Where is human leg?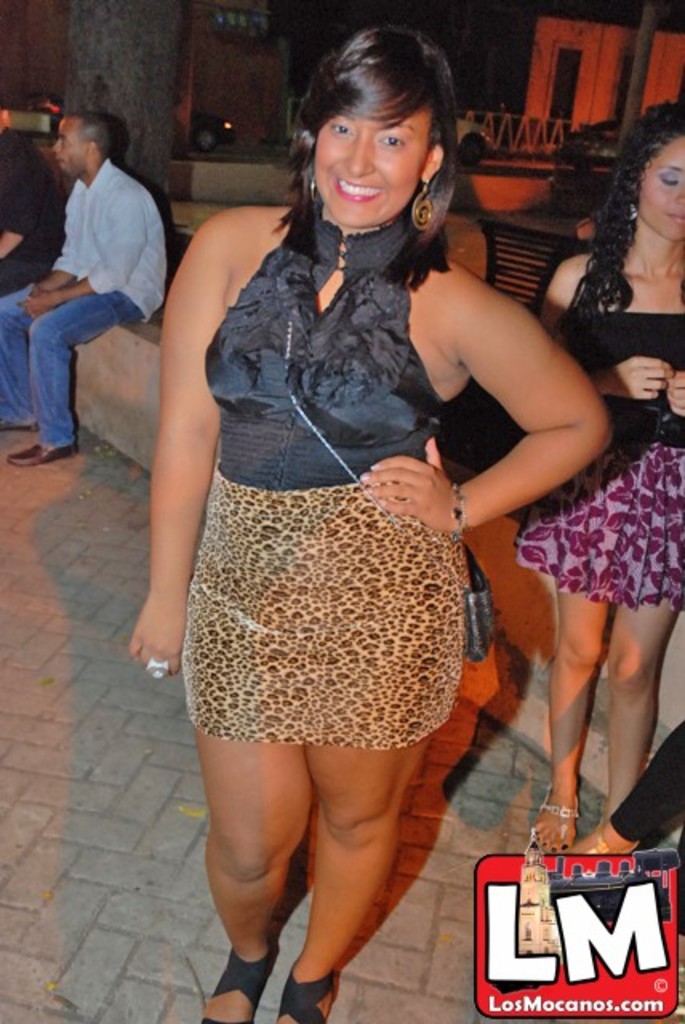
<region>179, 470, 315, 1022</region>.
